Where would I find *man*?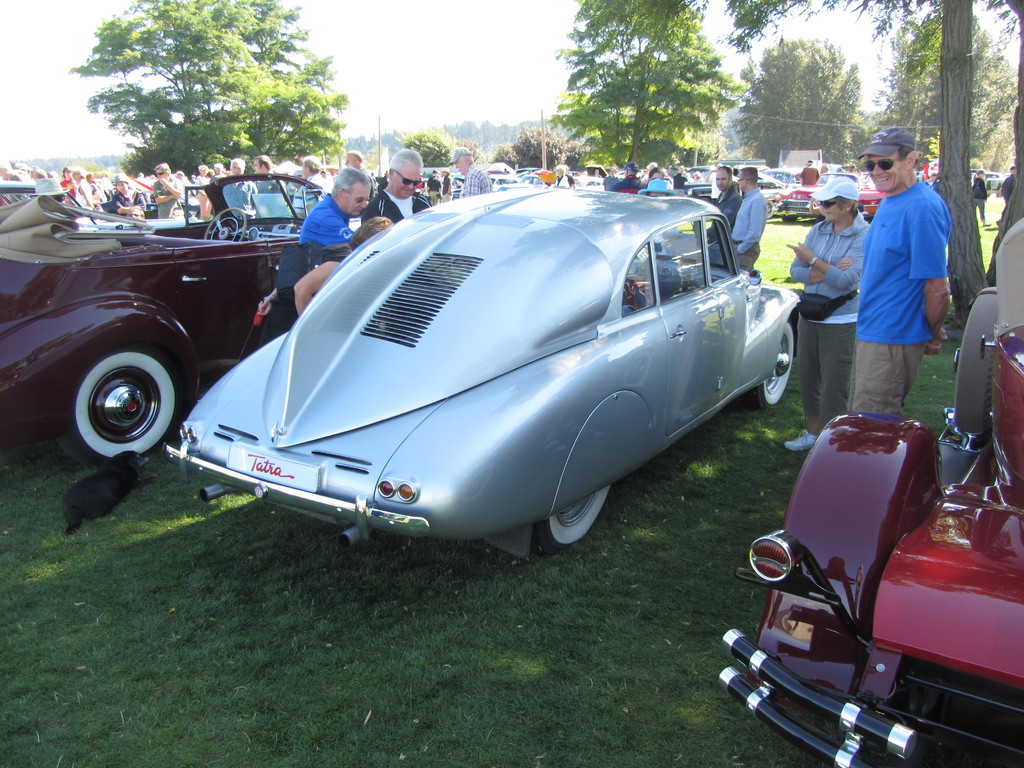
At detection(290, 154, 331, 217).
